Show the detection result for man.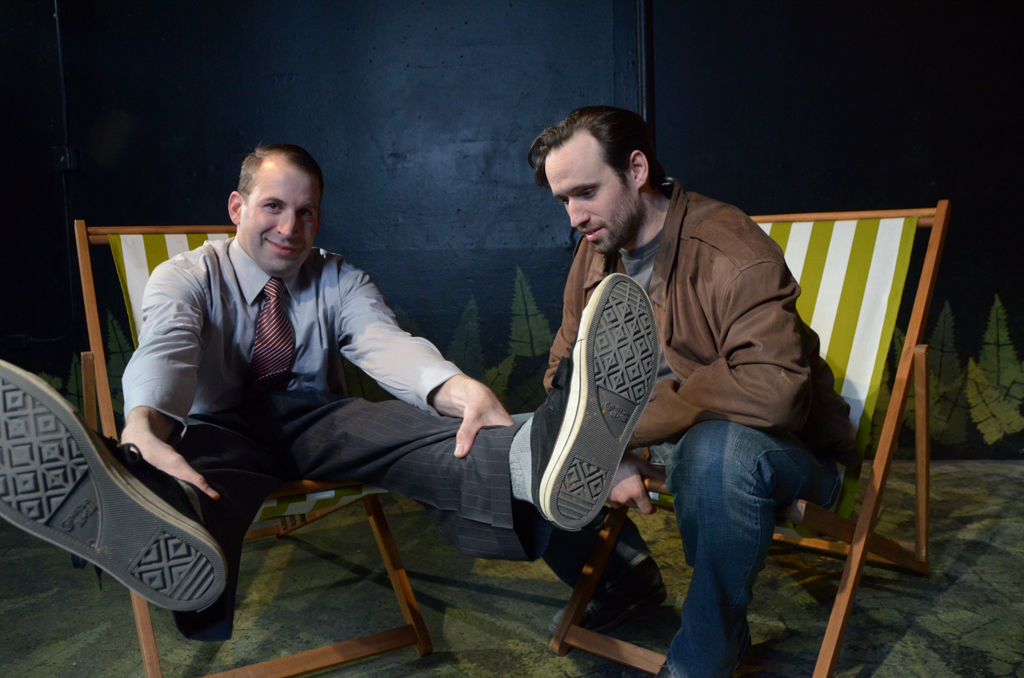
left=530, top=95, right=860, bottom=677.
